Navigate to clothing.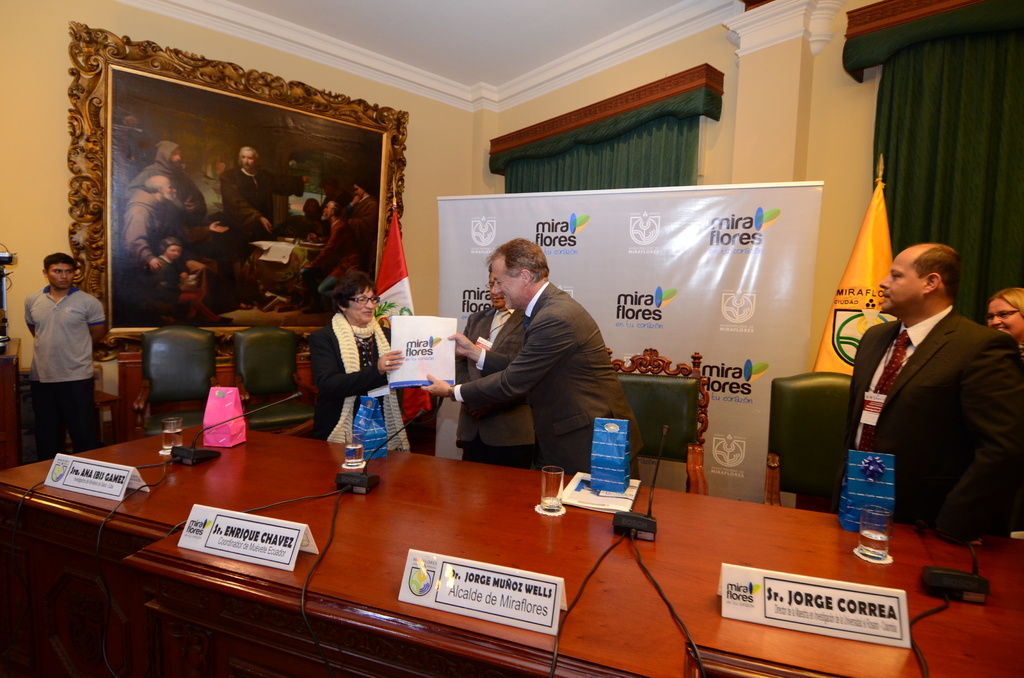
Navigation target: bbox=(312, 314, 416, 453).
